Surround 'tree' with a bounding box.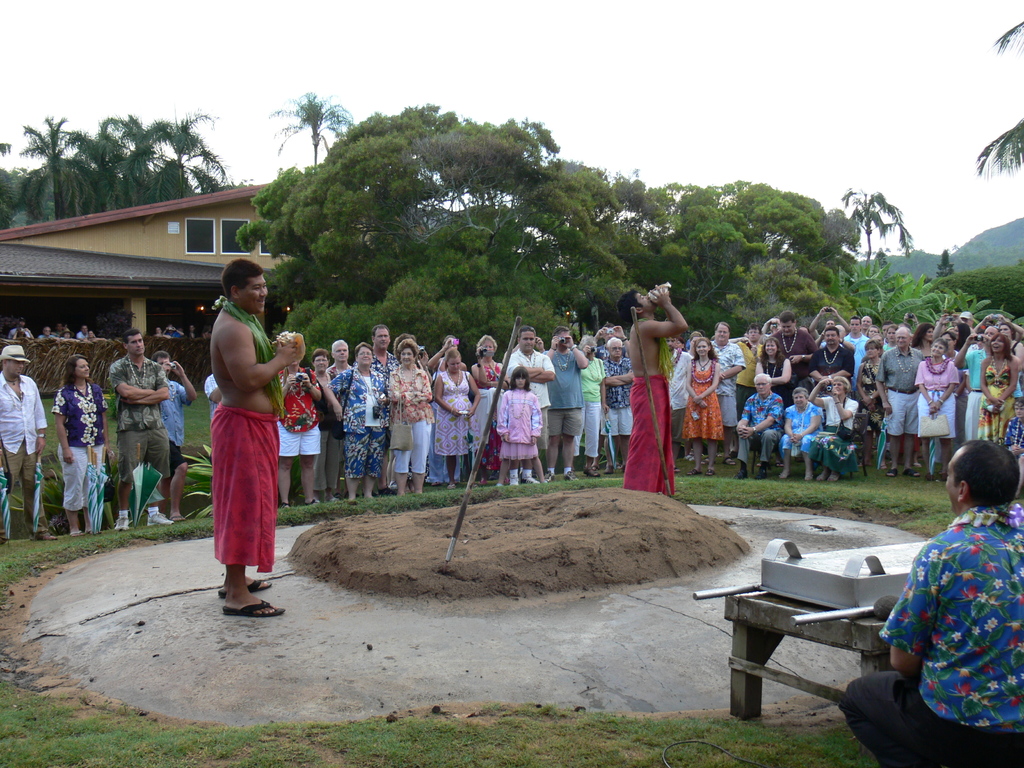
pyautogui.locateOnScreen(154, 109, 227, 202).
